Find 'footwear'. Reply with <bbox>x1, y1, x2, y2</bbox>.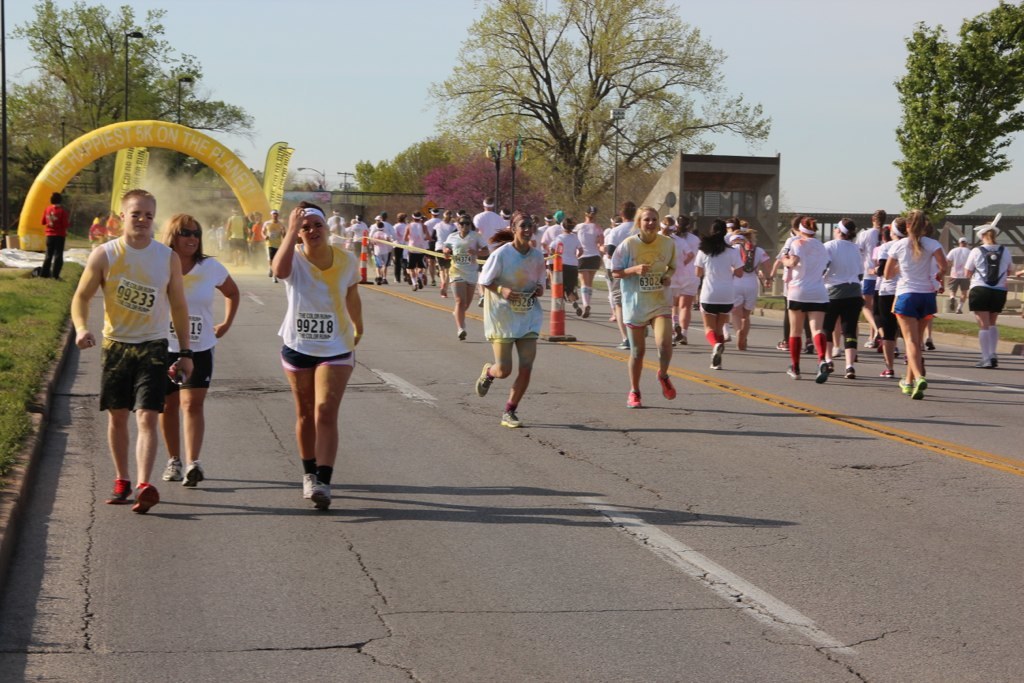
<bbox>301, 475, 317, 498</bbox>.
